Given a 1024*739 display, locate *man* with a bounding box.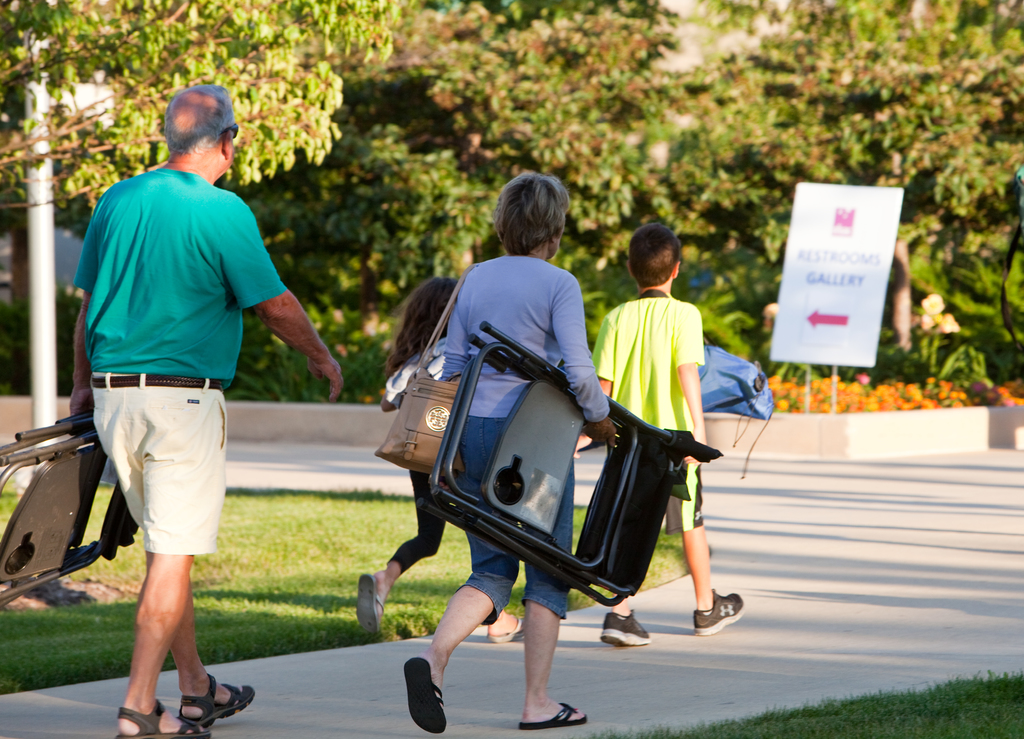
Located: bbox=[70, 57, 307, 733].
